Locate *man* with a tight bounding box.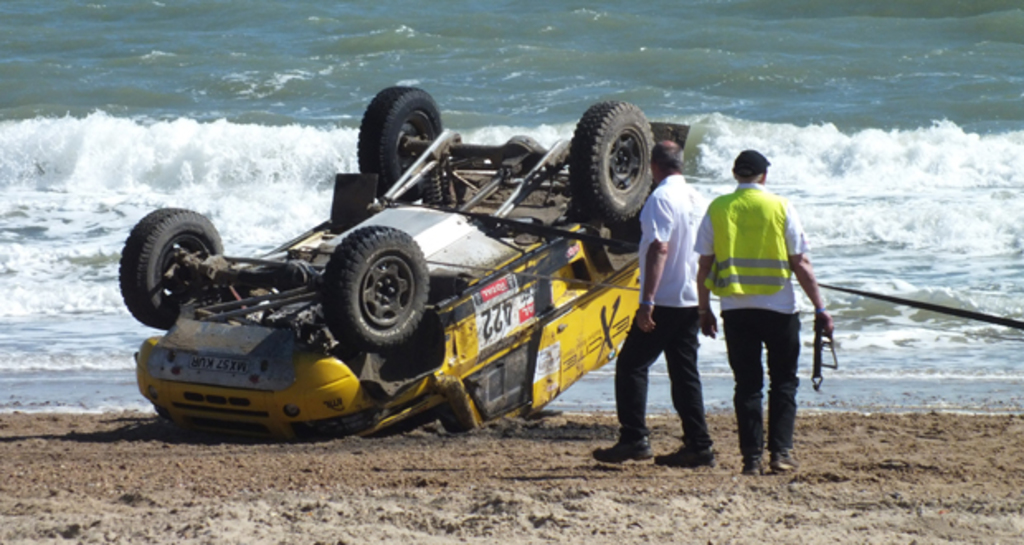
pyautogui.locateOnScreen(585, 140, 725, 467).
